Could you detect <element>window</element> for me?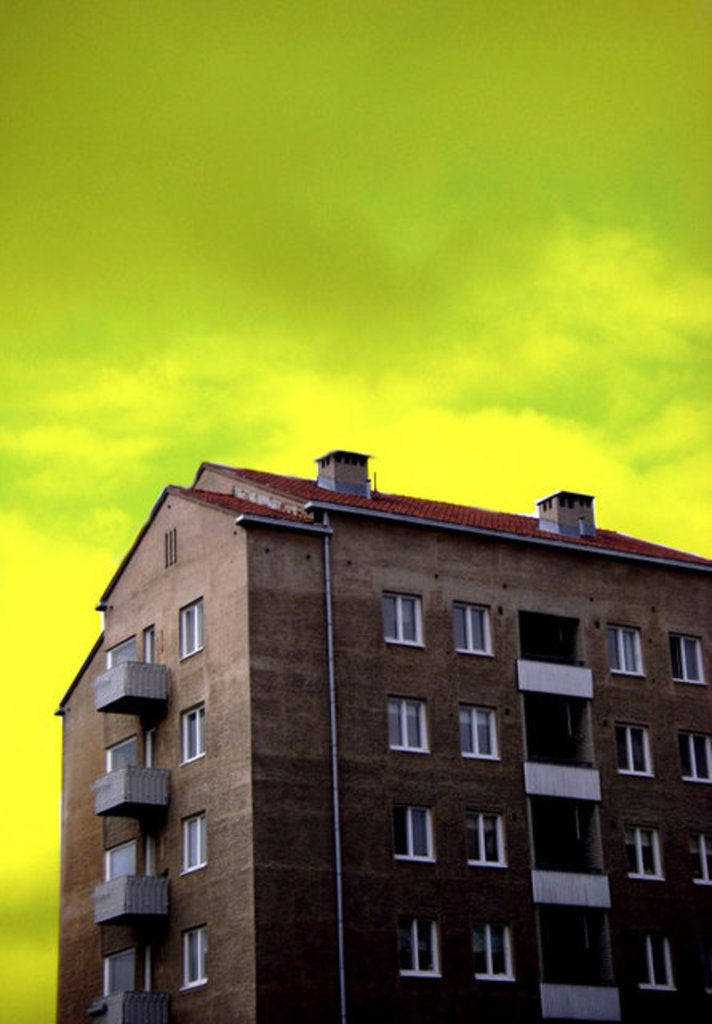
Detection result: box(614, 824, 658, 880).
